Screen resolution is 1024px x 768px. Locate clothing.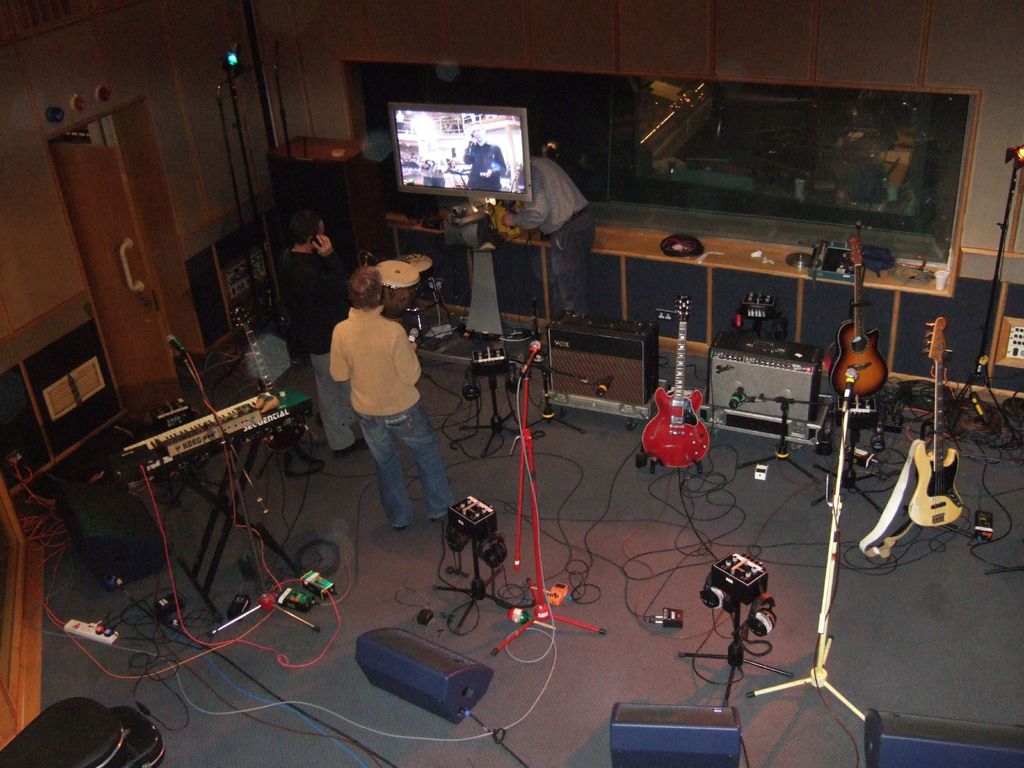
bbox=(467, 146, 520, 191).
